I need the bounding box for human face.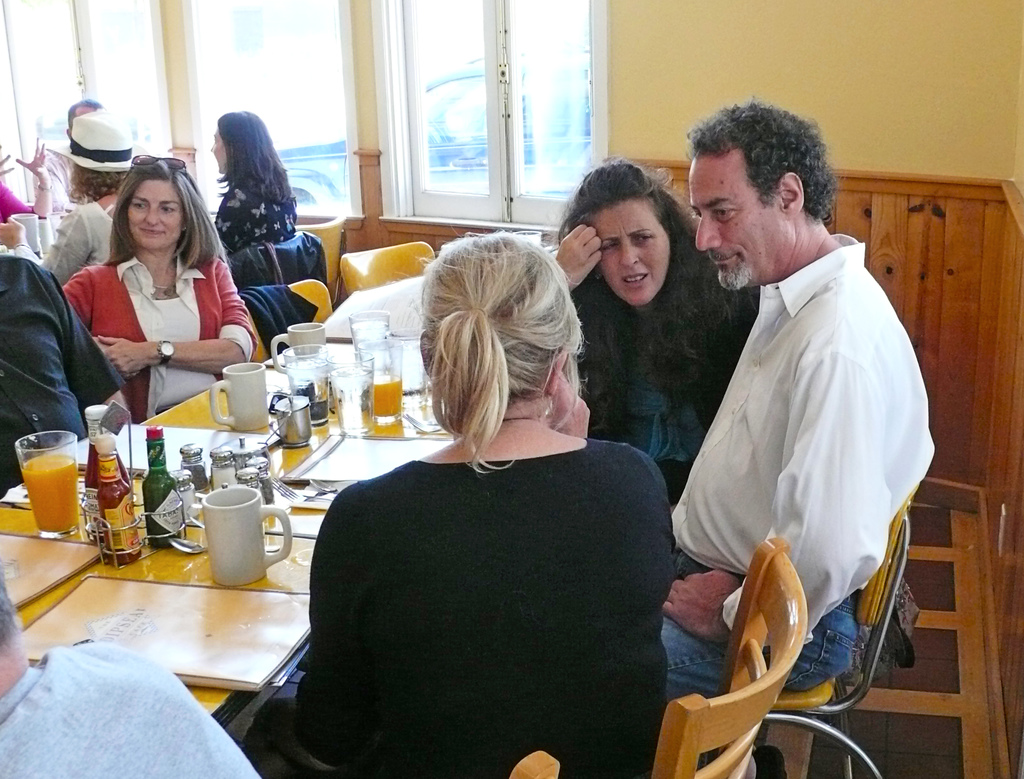
Here it is: 122/168/186/247.
